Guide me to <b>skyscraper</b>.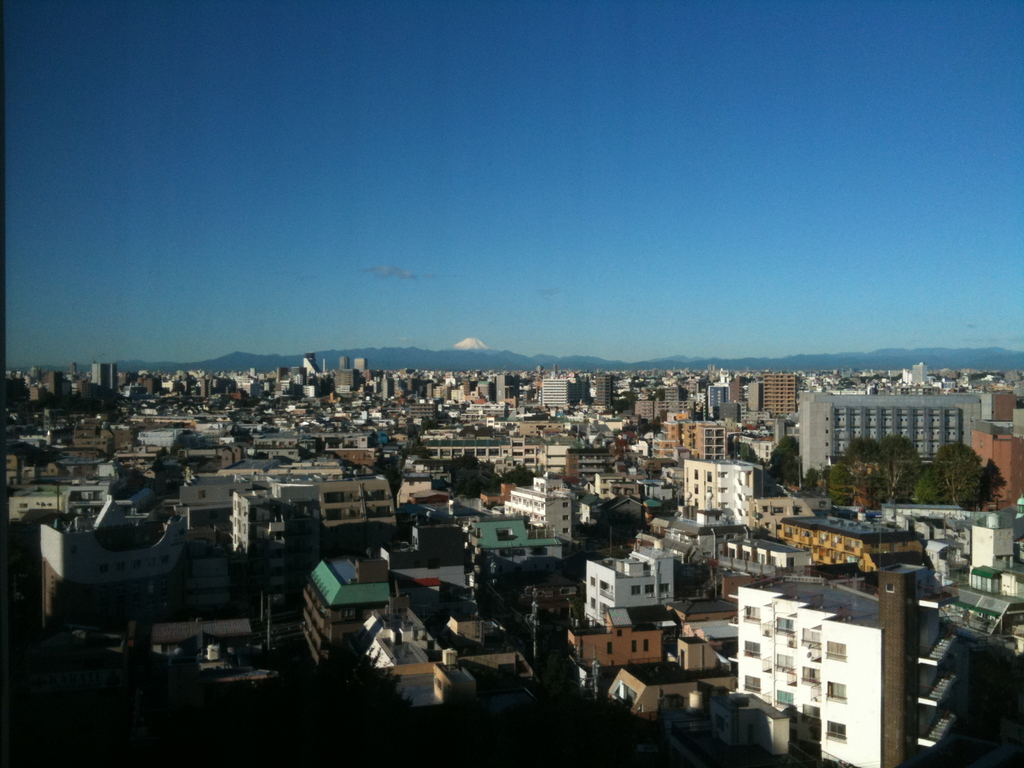
Guidance: locate(598, 373, 614, 408).
